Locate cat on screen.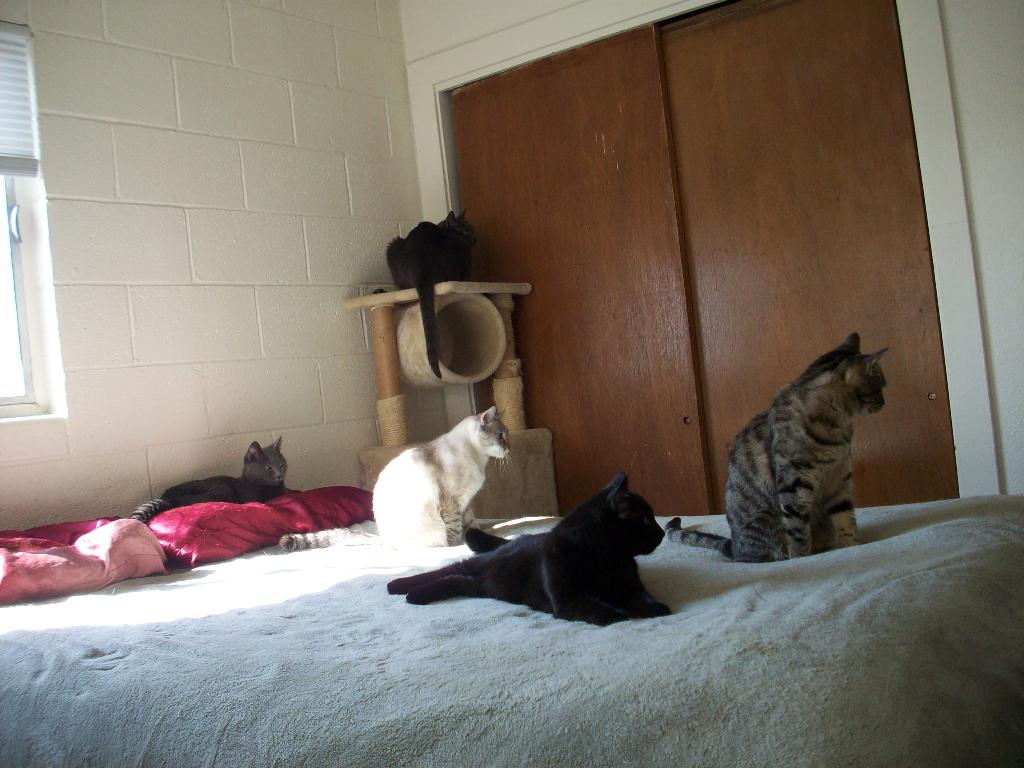
On screen at region(387, 472, 673, 631).
